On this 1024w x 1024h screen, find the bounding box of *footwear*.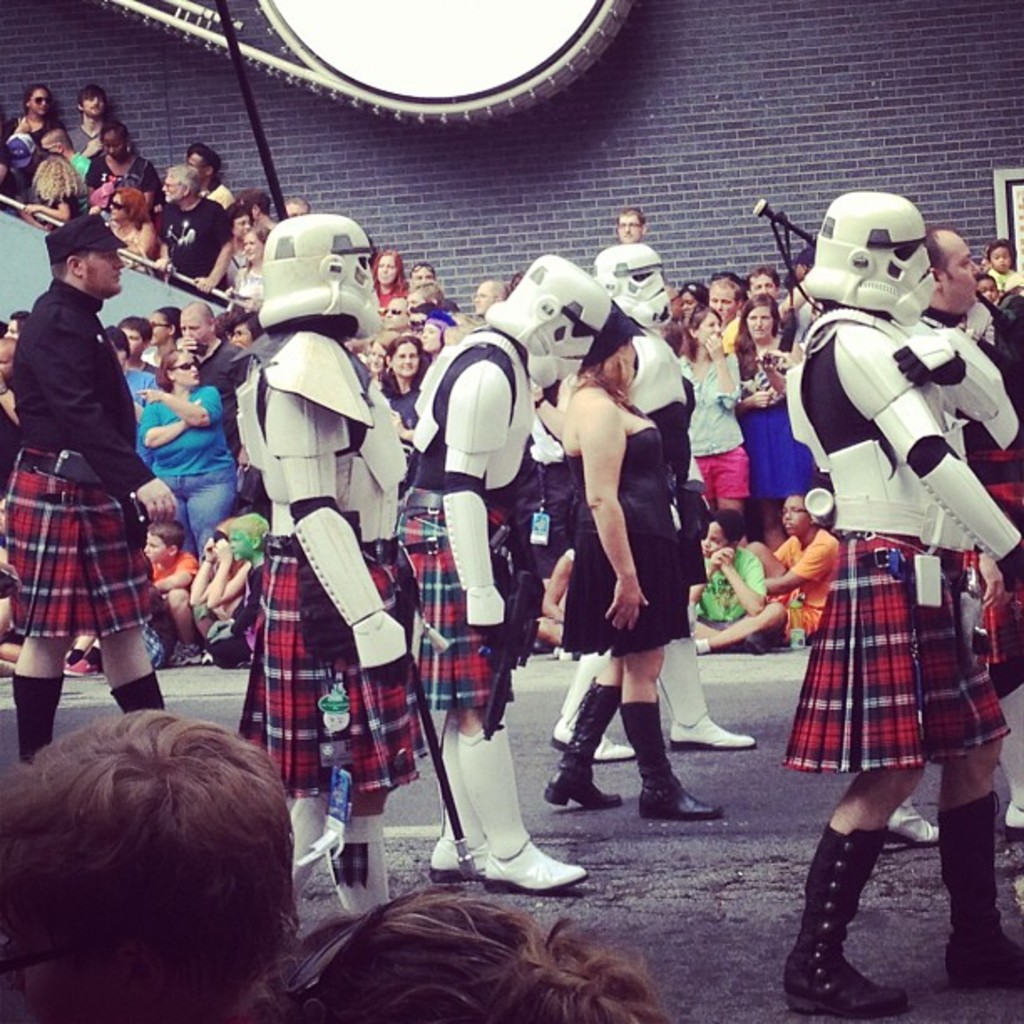
Bounding box: <box>666,639,755,750</box>.
